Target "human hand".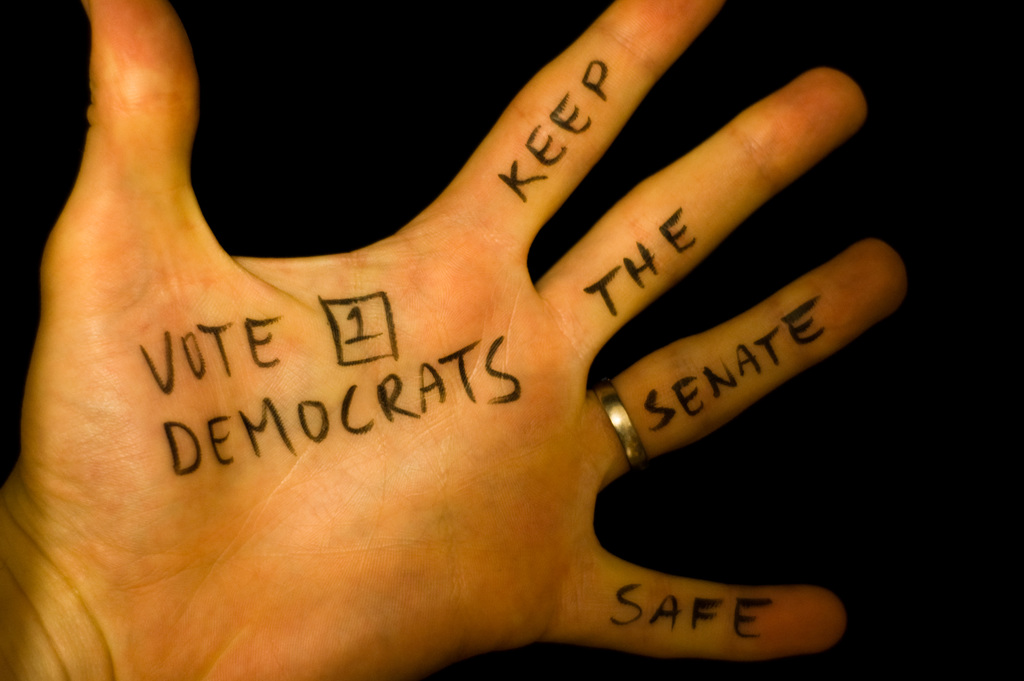
Target region: (0, 0, 912, 680).
